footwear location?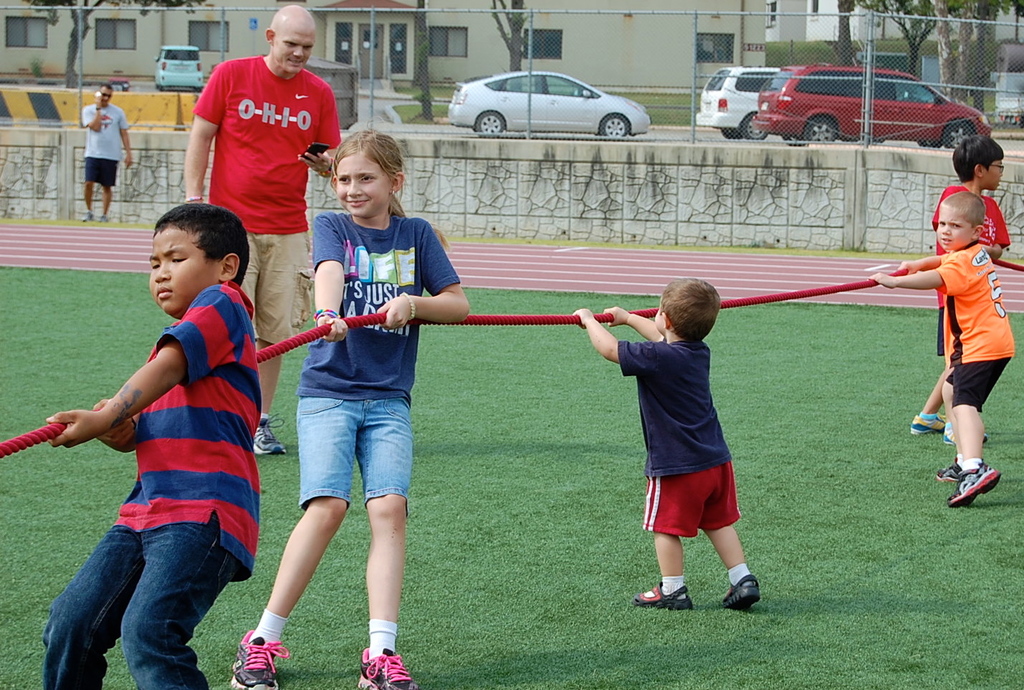
<region>77, 212, 96, 223</region>
